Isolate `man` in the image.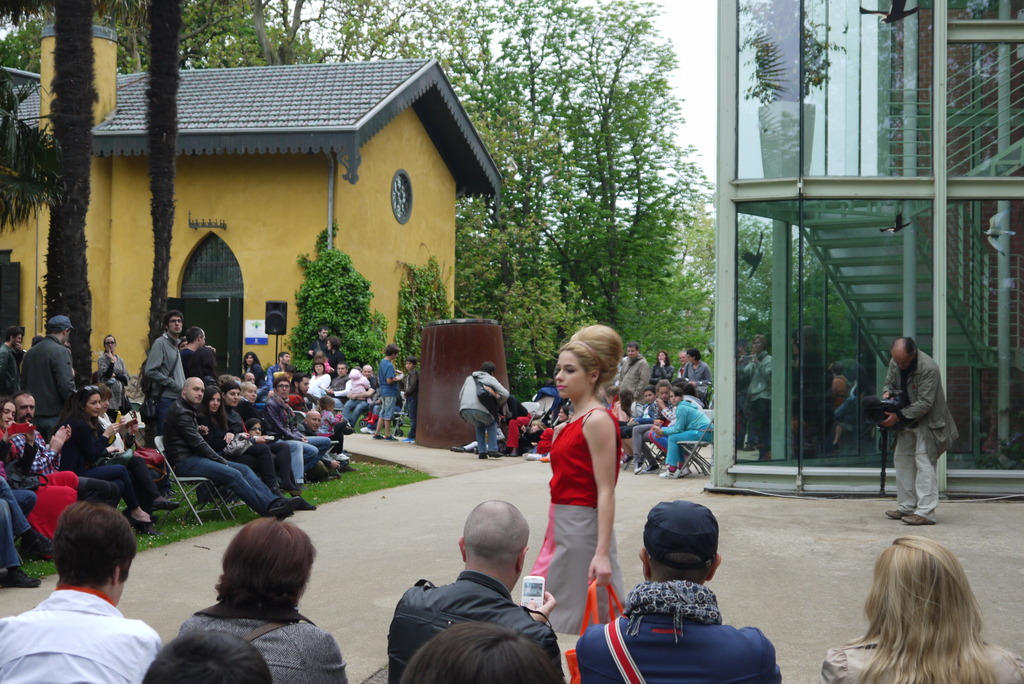
Isolated region: 378, 509, 575, 677.
